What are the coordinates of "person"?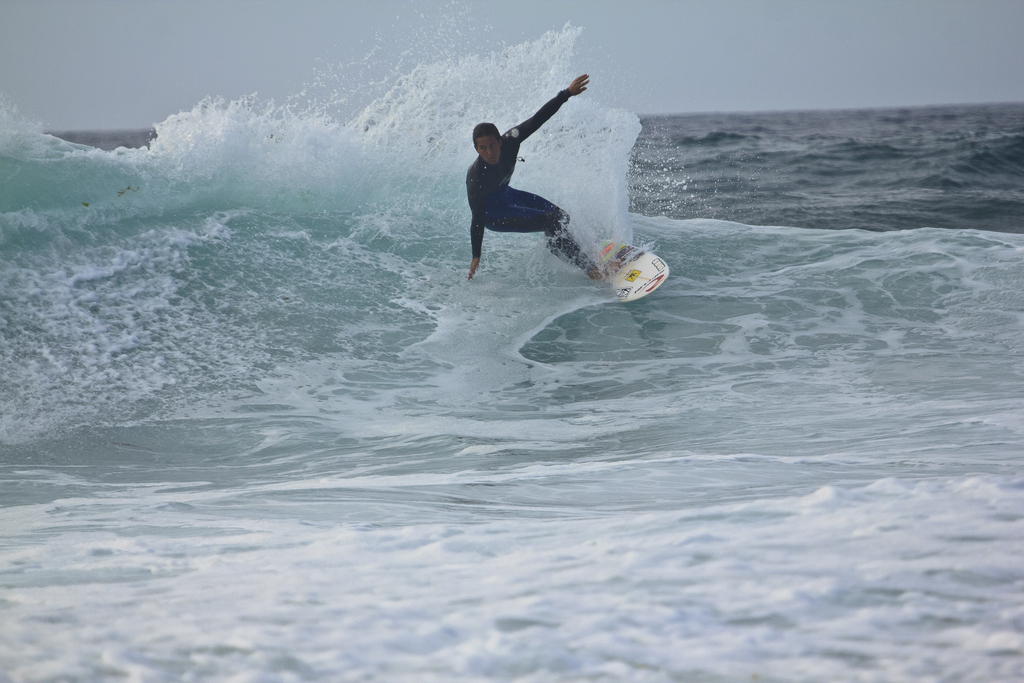
bbox=(445, 69, 676, 303).
